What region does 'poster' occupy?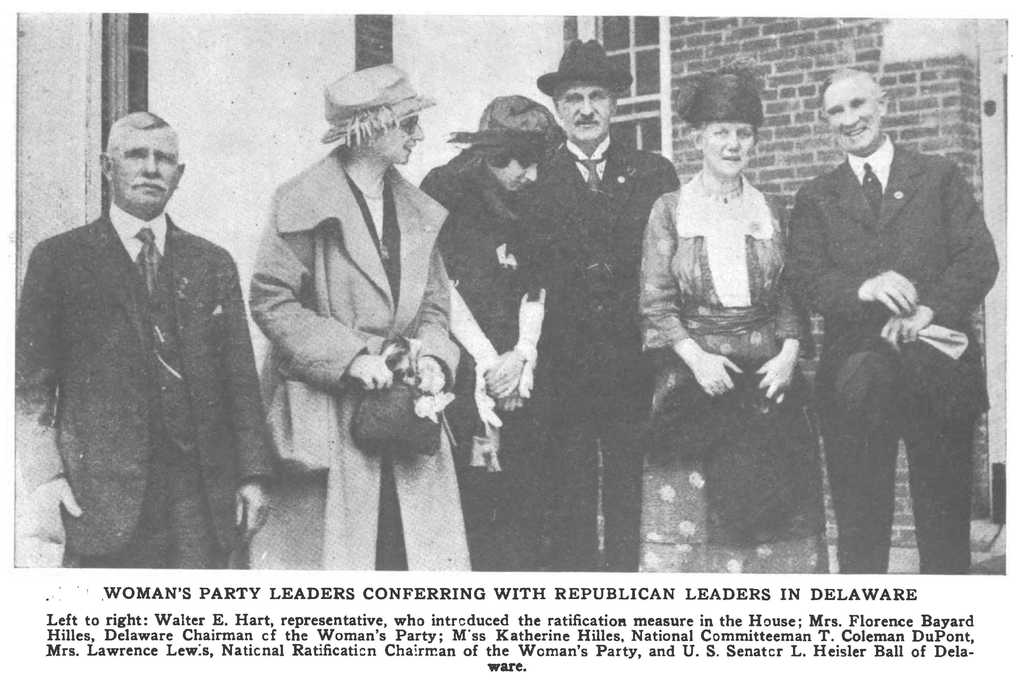
bbox=(0, 0, 1023, 681).
